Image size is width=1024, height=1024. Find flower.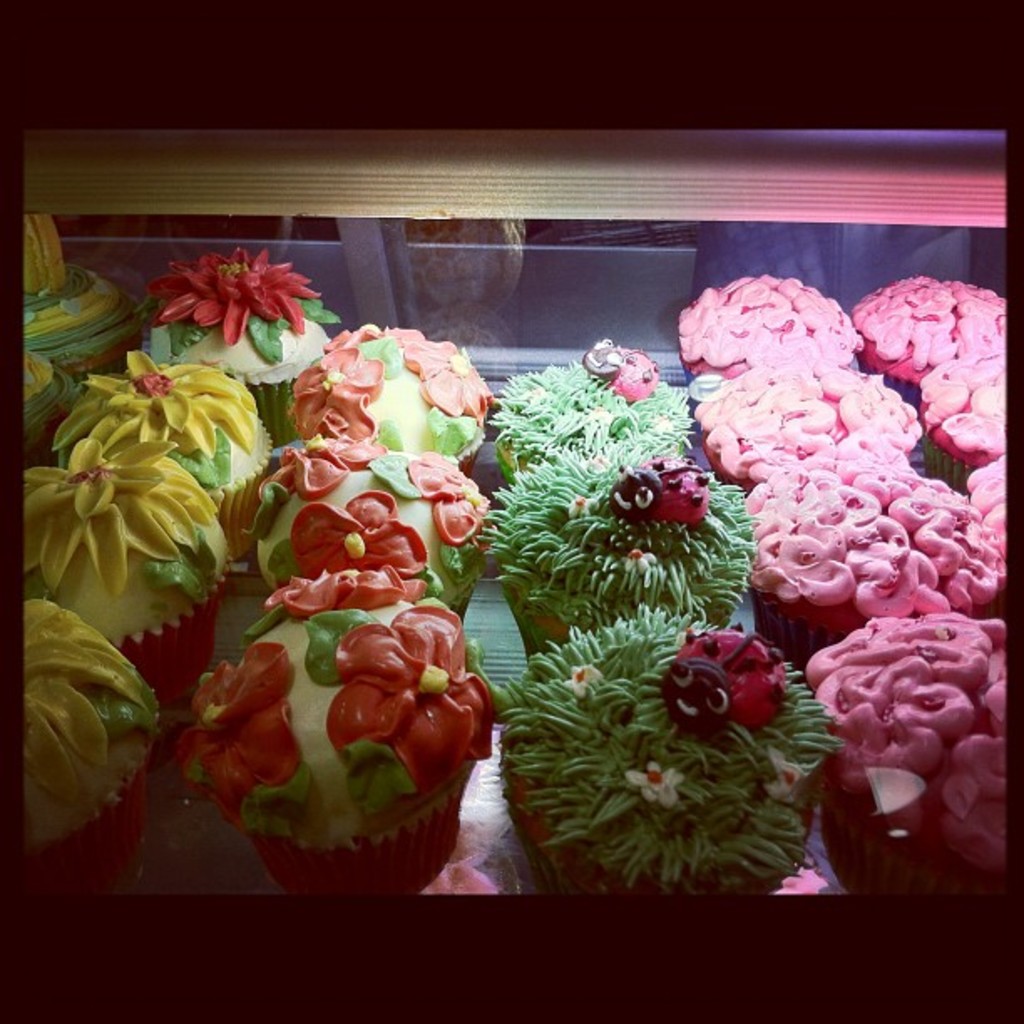
crop(274, 562, 422, 612).
